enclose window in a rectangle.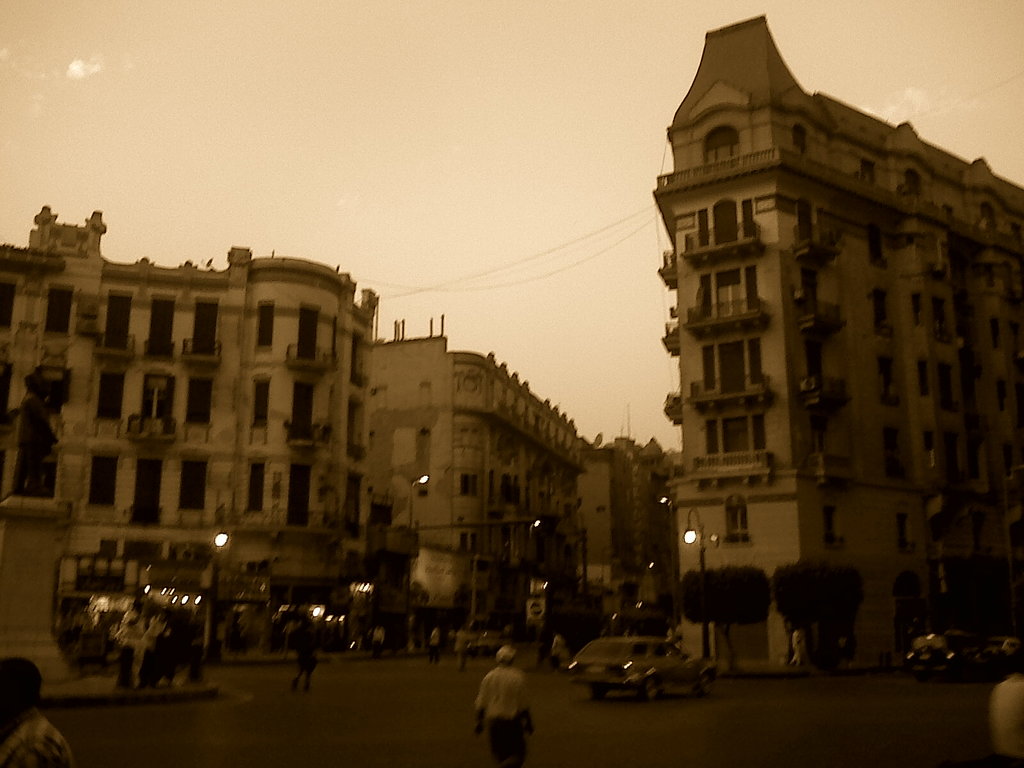
detection(346, 332, 364, 379).
